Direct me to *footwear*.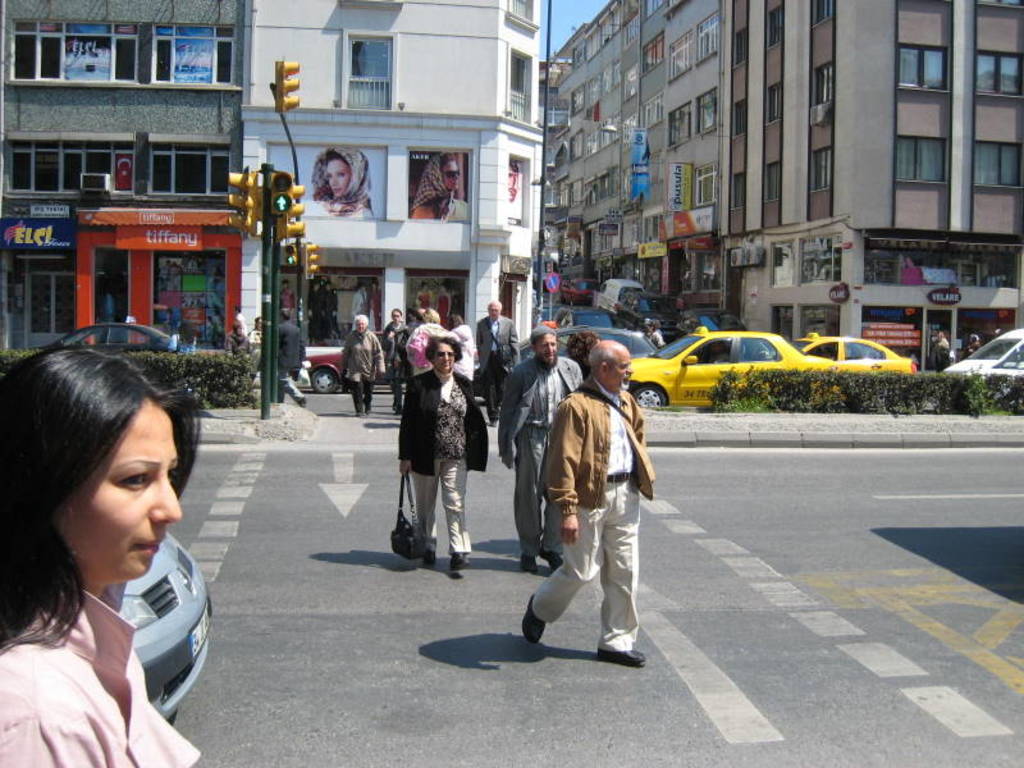
Direction: l=355, t=408, r=367, b=421.
